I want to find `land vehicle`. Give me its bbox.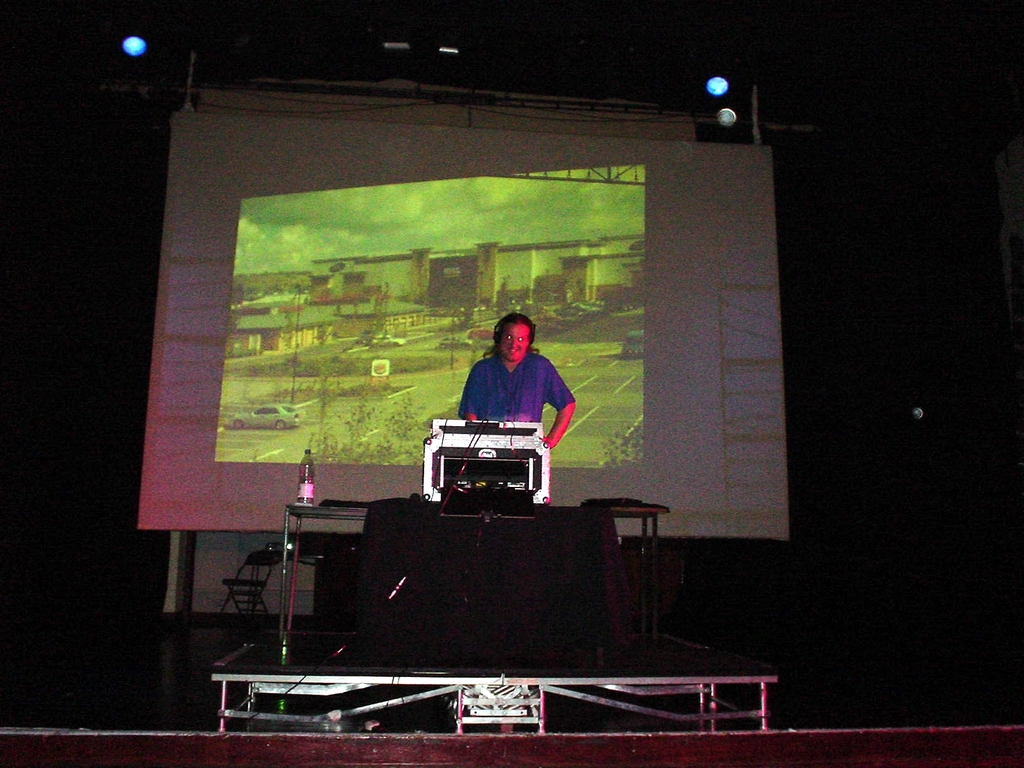
crop(232, 403, 301, 431).
